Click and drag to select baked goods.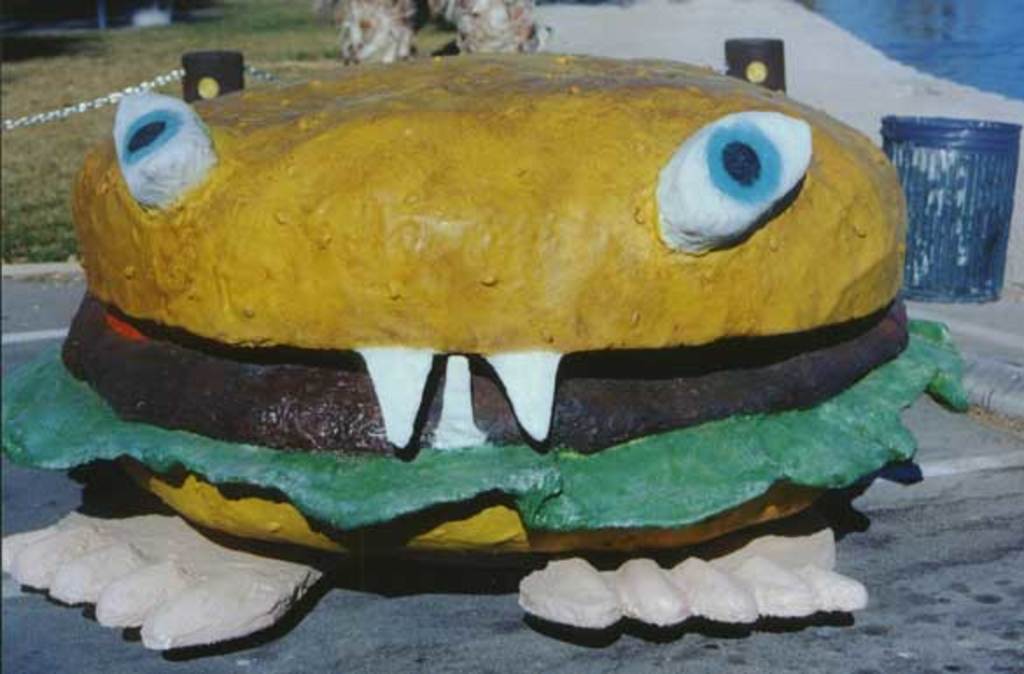
Selection: Rect(119, 0, 961, 583).
